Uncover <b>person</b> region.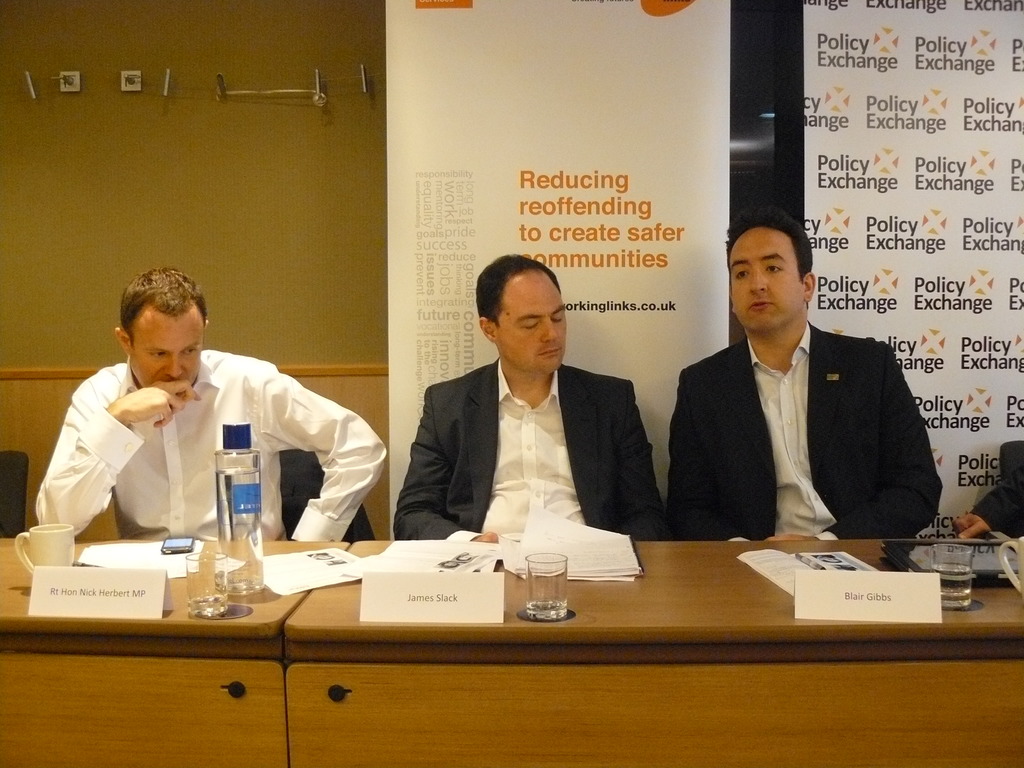
Uncovered: {"x1": 662, "y1": 209, "x2": 941, "y2": 545}.
